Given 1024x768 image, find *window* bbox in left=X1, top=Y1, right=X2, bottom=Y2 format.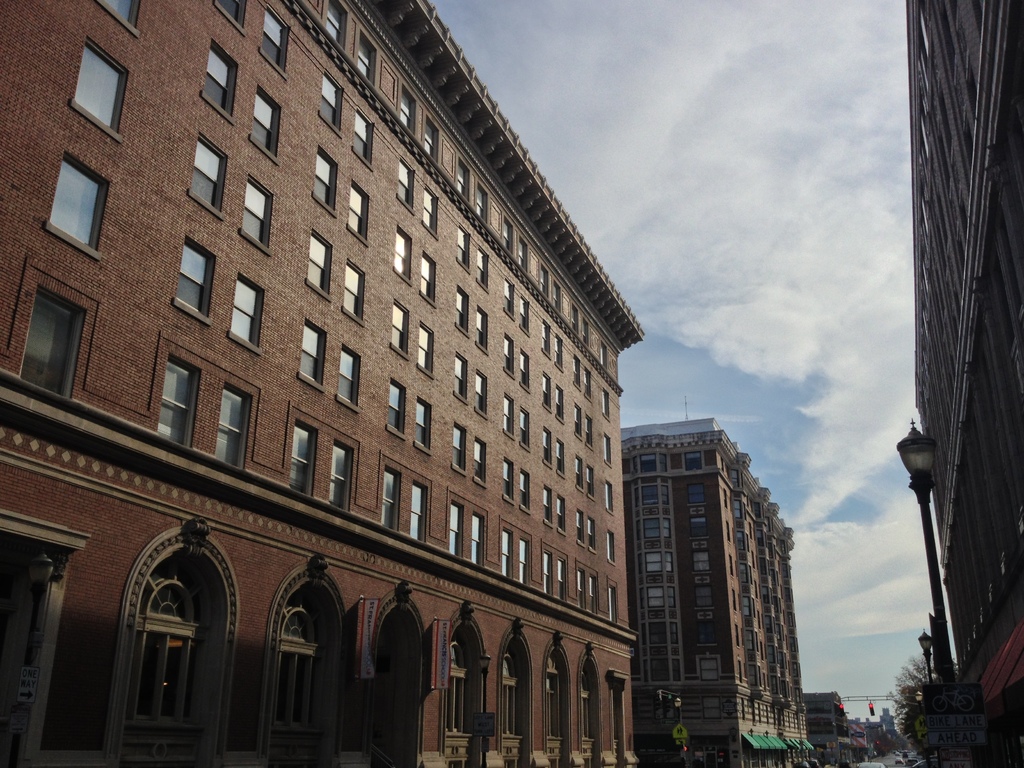
left=556, top=438, right=563, bottom=481.
